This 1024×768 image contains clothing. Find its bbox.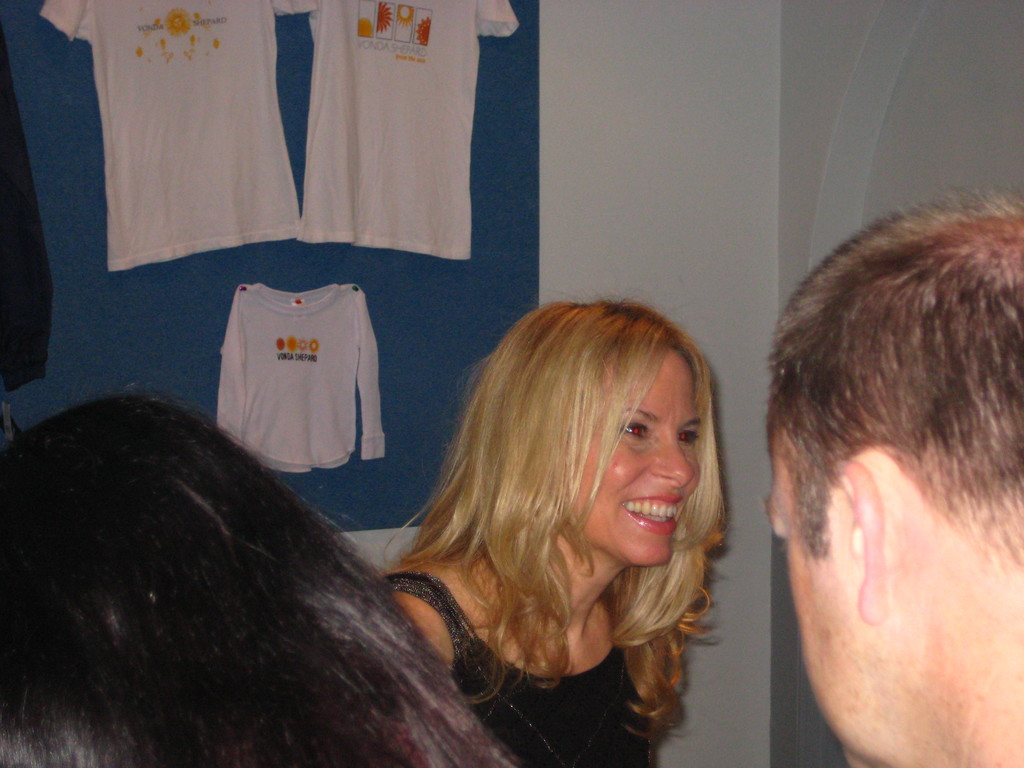
<bbox>214, 278, 386, 455</bbox>.
